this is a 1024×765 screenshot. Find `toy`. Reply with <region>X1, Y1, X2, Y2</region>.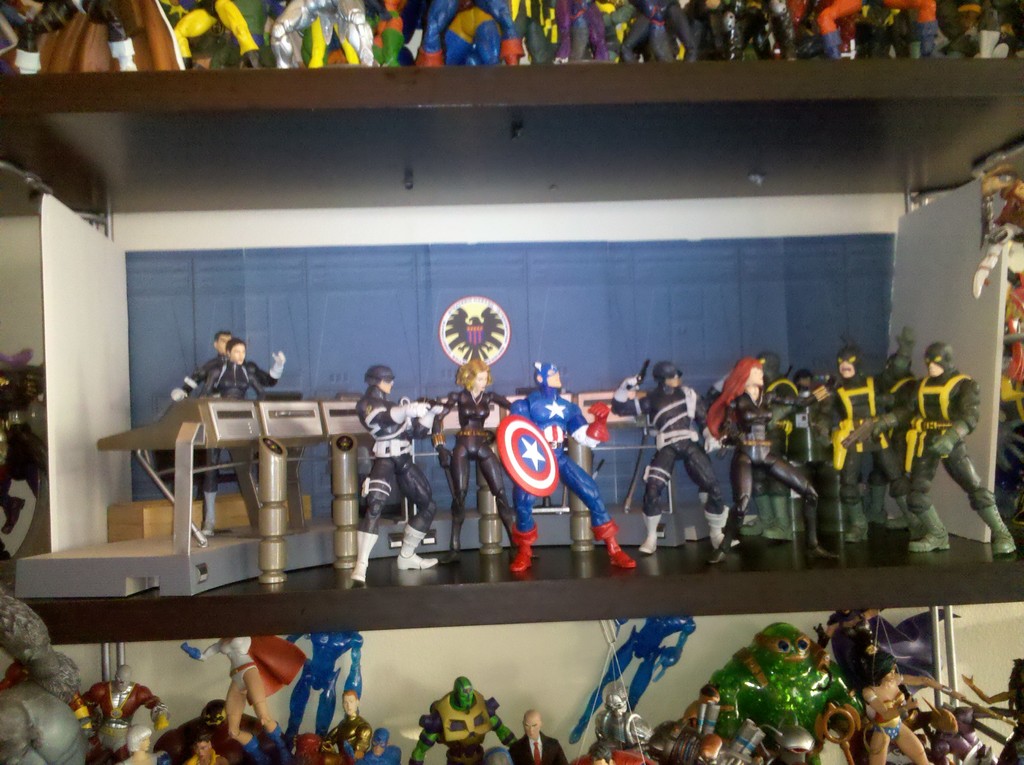
<region>174, 0, 265, 67</region>.
